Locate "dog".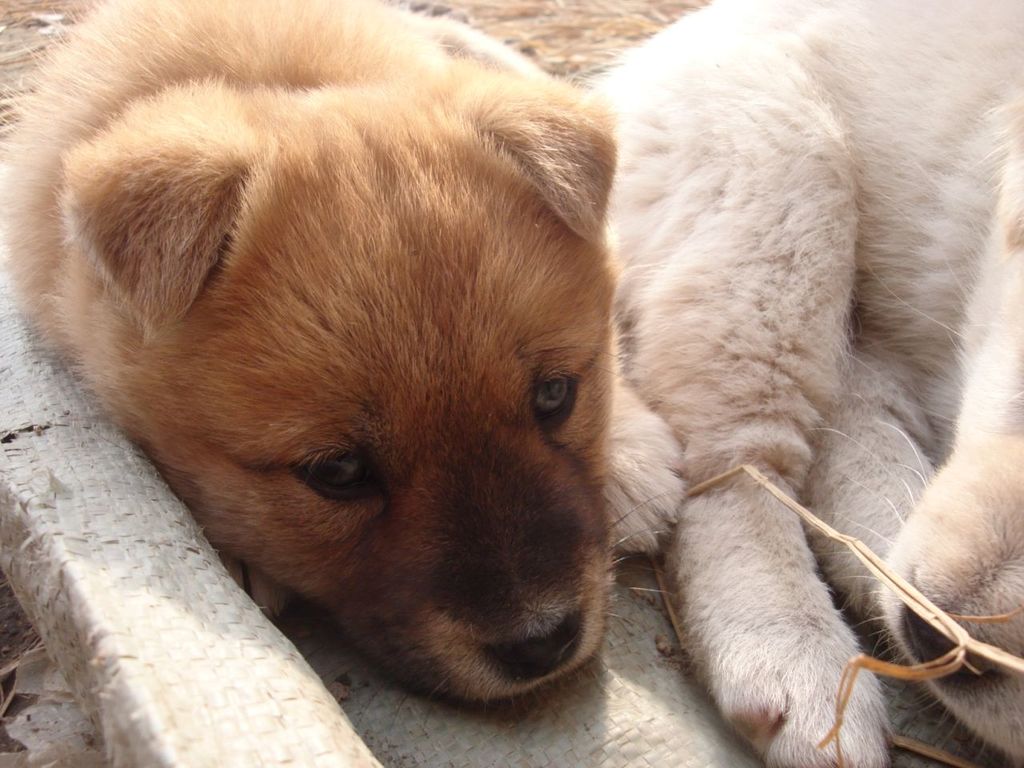
Bounding box: (left=0, top=0, right=618, bottom=710).
